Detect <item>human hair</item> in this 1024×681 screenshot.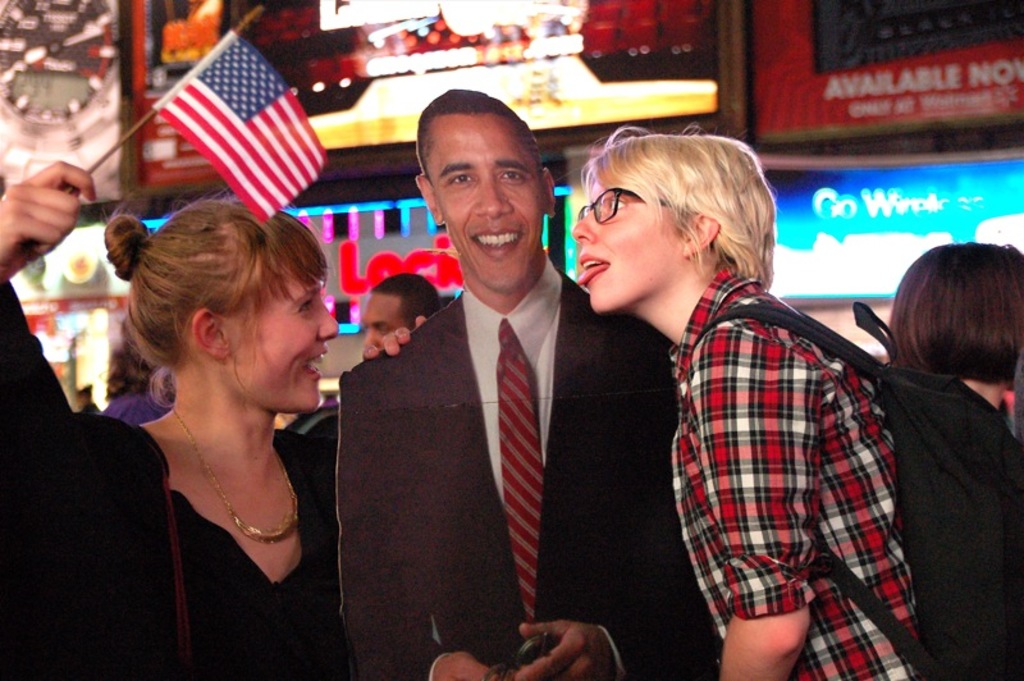
Detection: select_region(370, 273, 440, 333).
